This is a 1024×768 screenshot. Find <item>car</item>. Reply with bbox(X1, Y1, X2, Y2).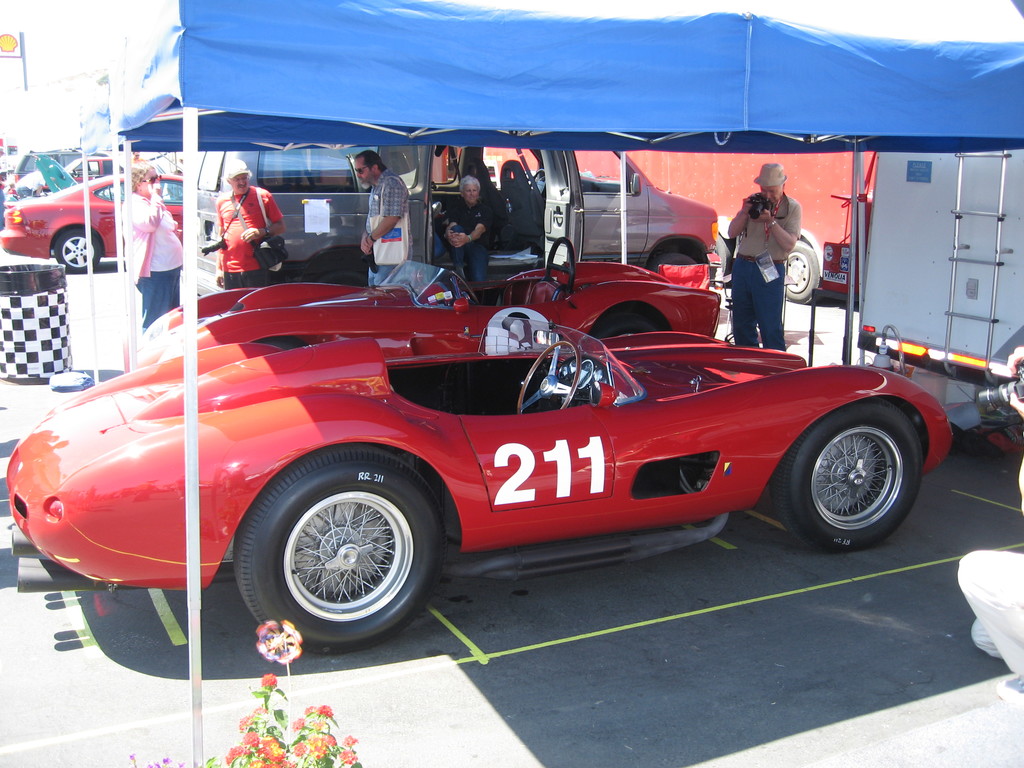
bbox(0, 164, 180, 270).
